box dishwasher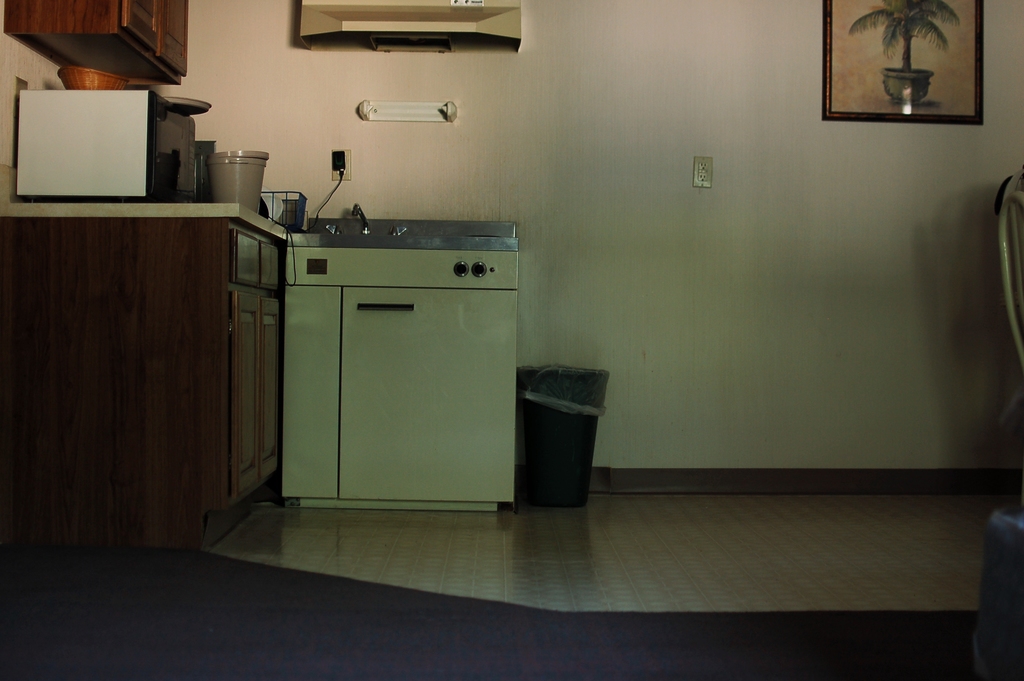
bbox=(246, 178, 513, 529)
